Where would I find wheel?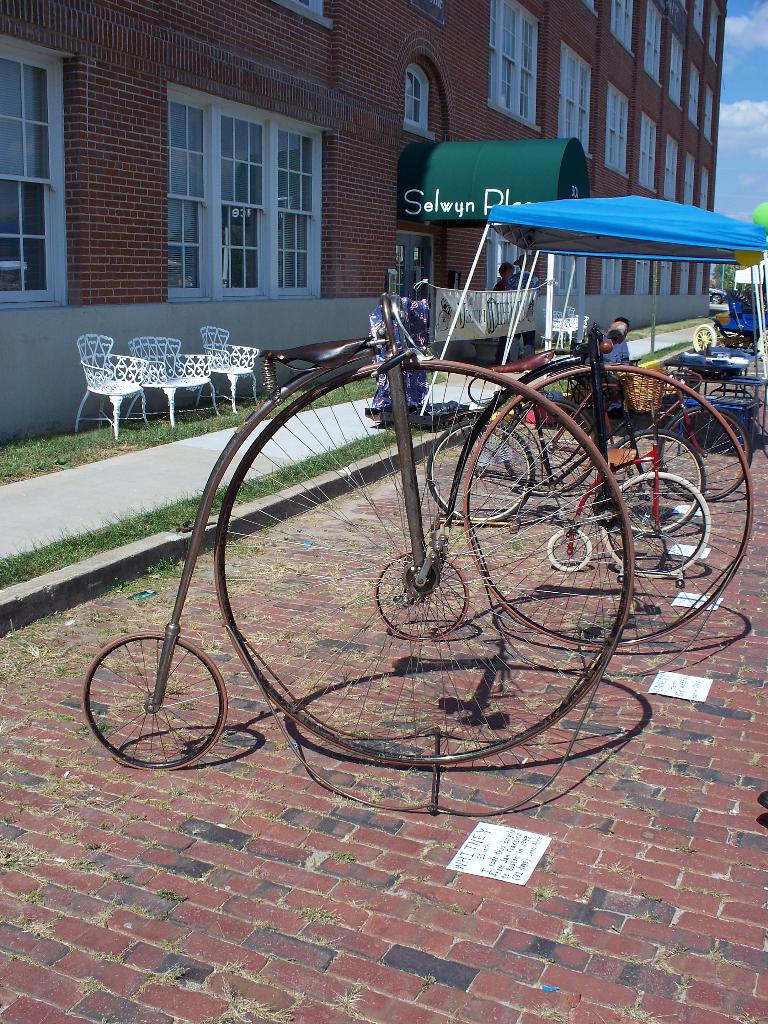
At rect(692, 324, 718, 352).
